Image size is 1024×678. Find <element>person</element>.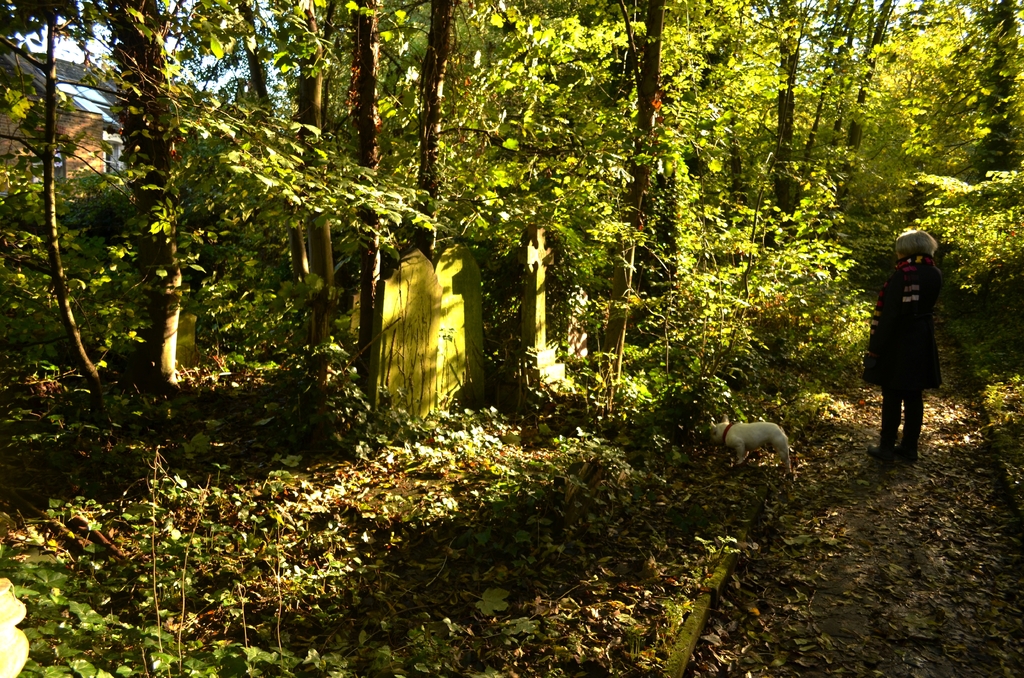
rect(861, 229, 947, 460).
